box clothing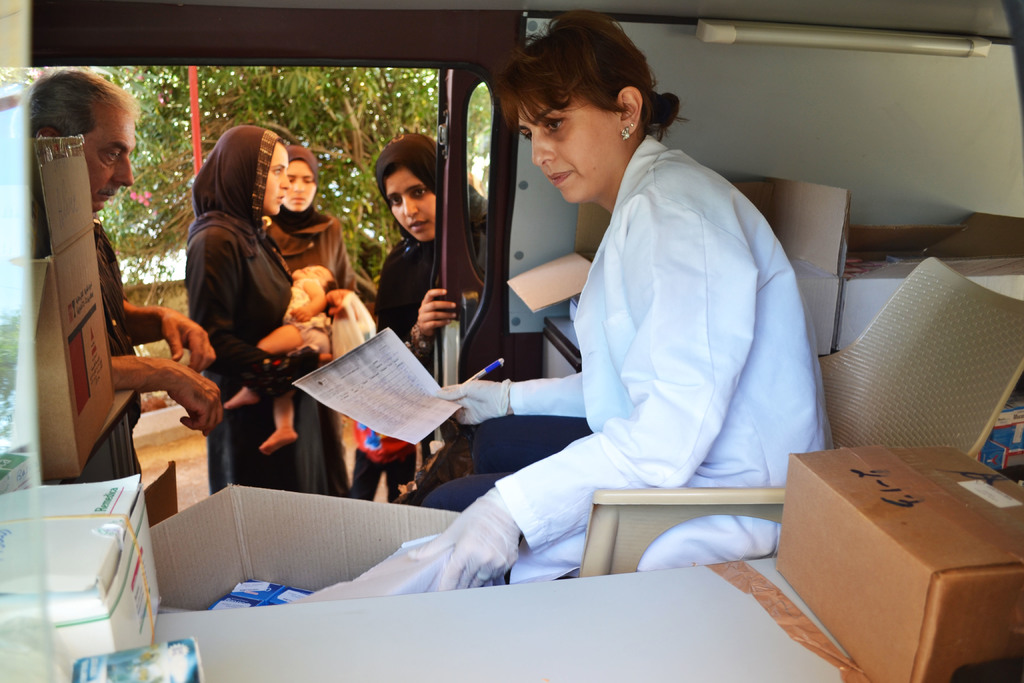
x1=486, y1=90, x2=825, y2=577
